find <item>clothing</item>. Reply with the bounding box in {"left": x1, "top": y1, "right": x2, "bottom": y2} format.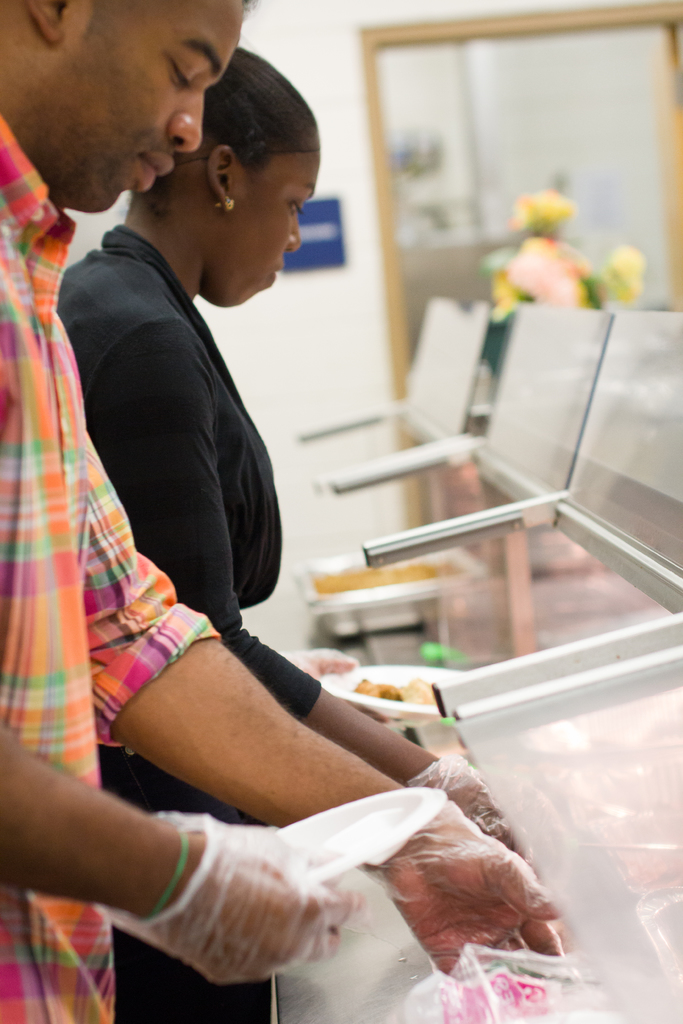
{"left": 67, "top": 246, "right": 329, "bottom": 1023}.
